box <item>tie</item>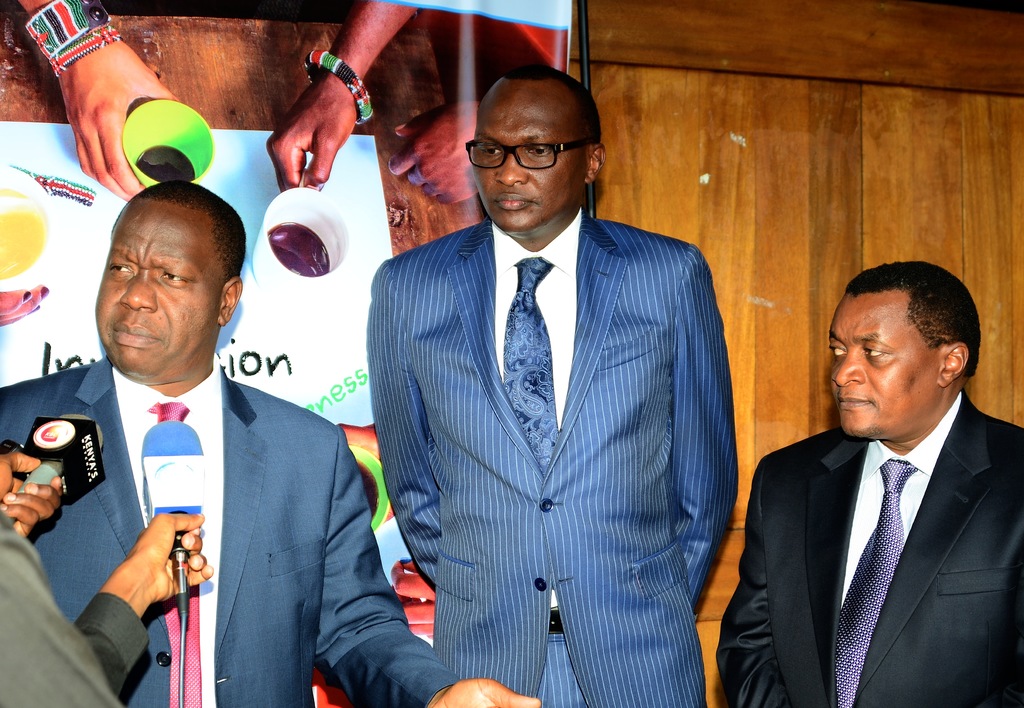
Rect(836, 458, 915, 707)
